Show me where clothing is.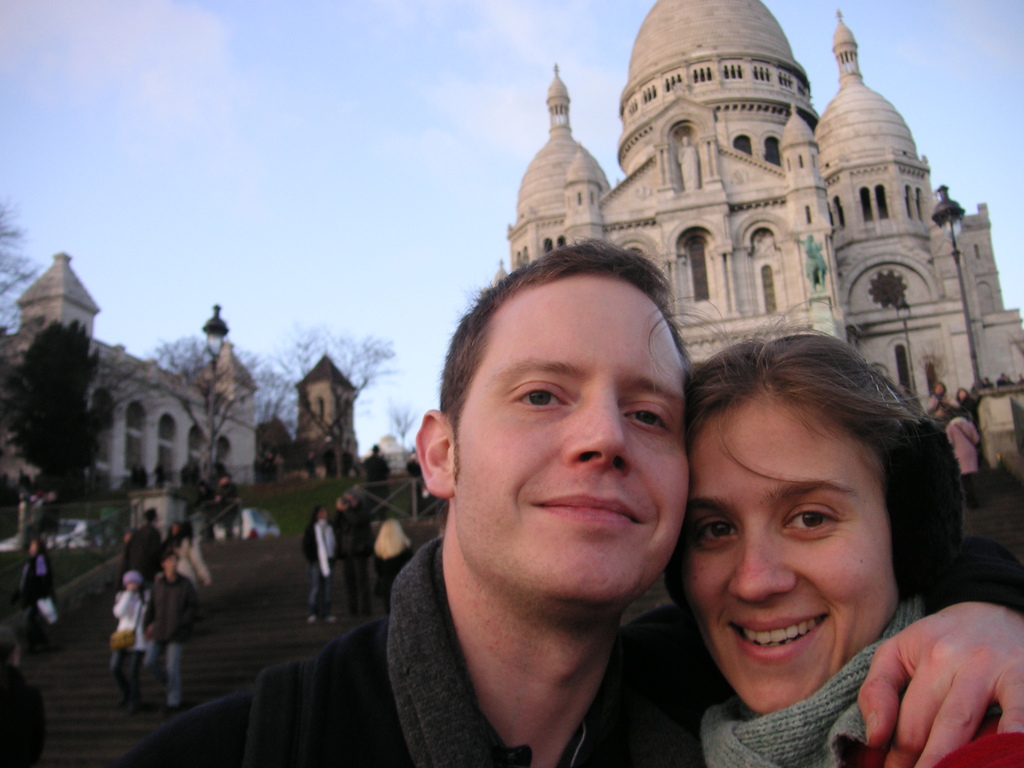
clothing is at detection(305, 522, 337, 569).
